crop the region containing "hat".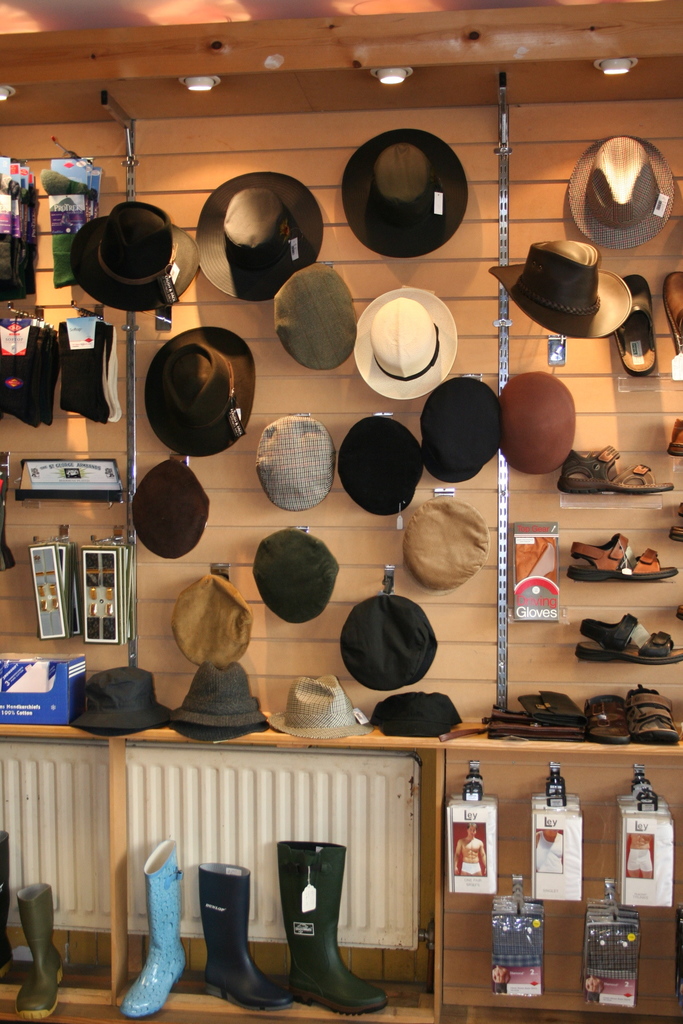
Crop region: select_region(272, 675, 371, 743).
